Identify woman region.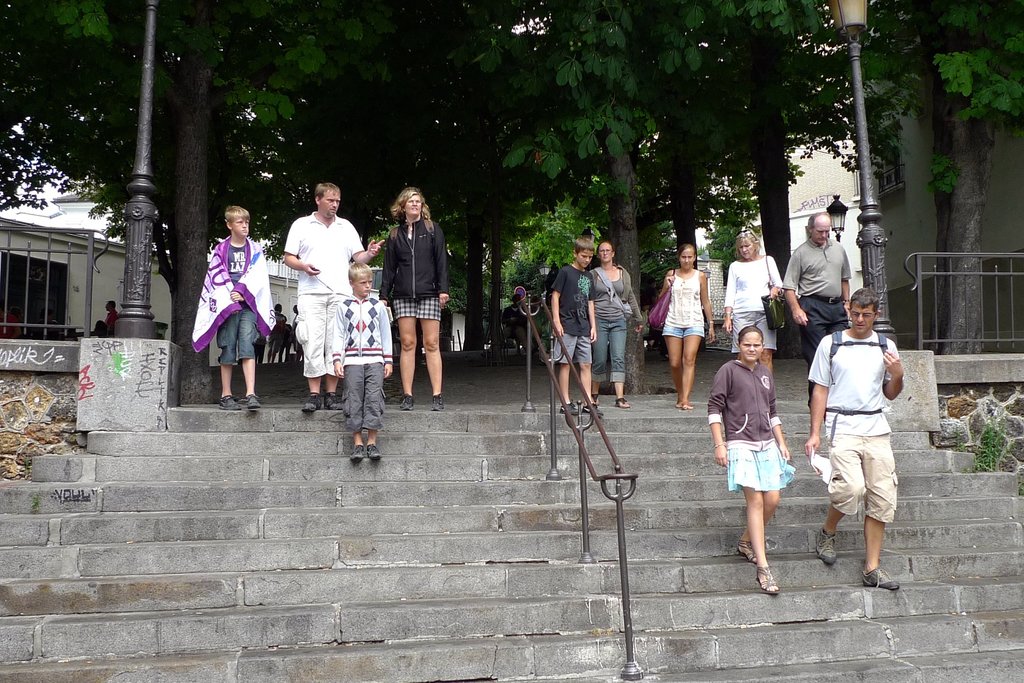
Region: select_region(379, 191, 451, 414).
